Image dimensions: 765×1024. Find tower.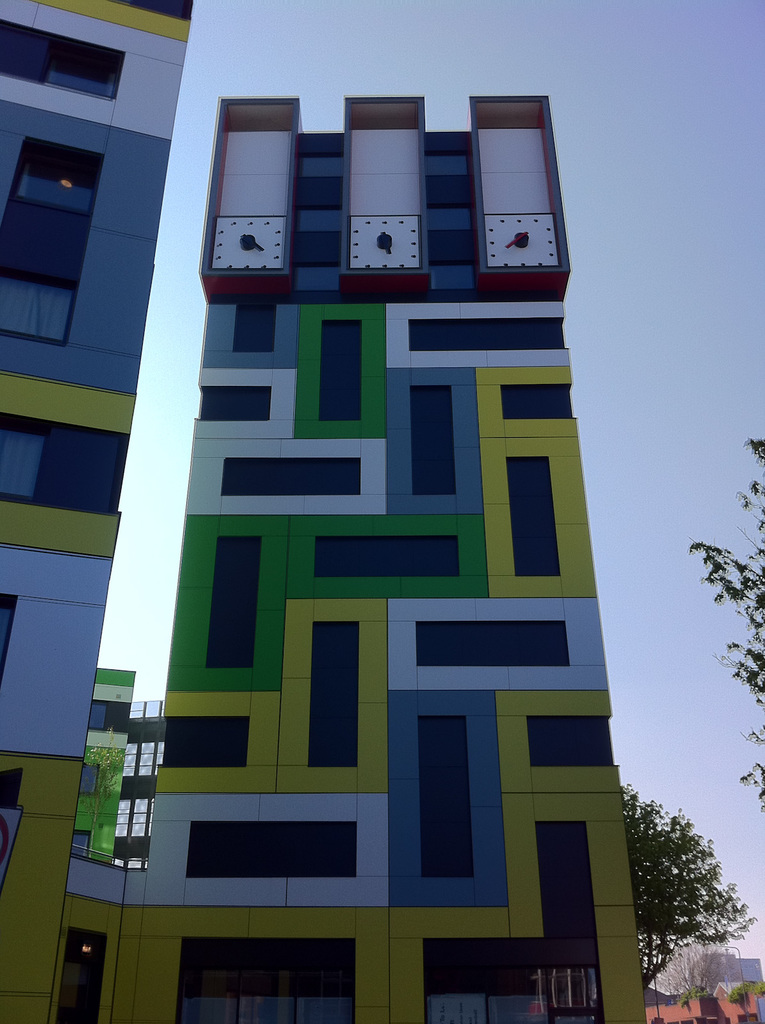
pyautogui.locateOnScreen(126, 99, 639, 1023).
